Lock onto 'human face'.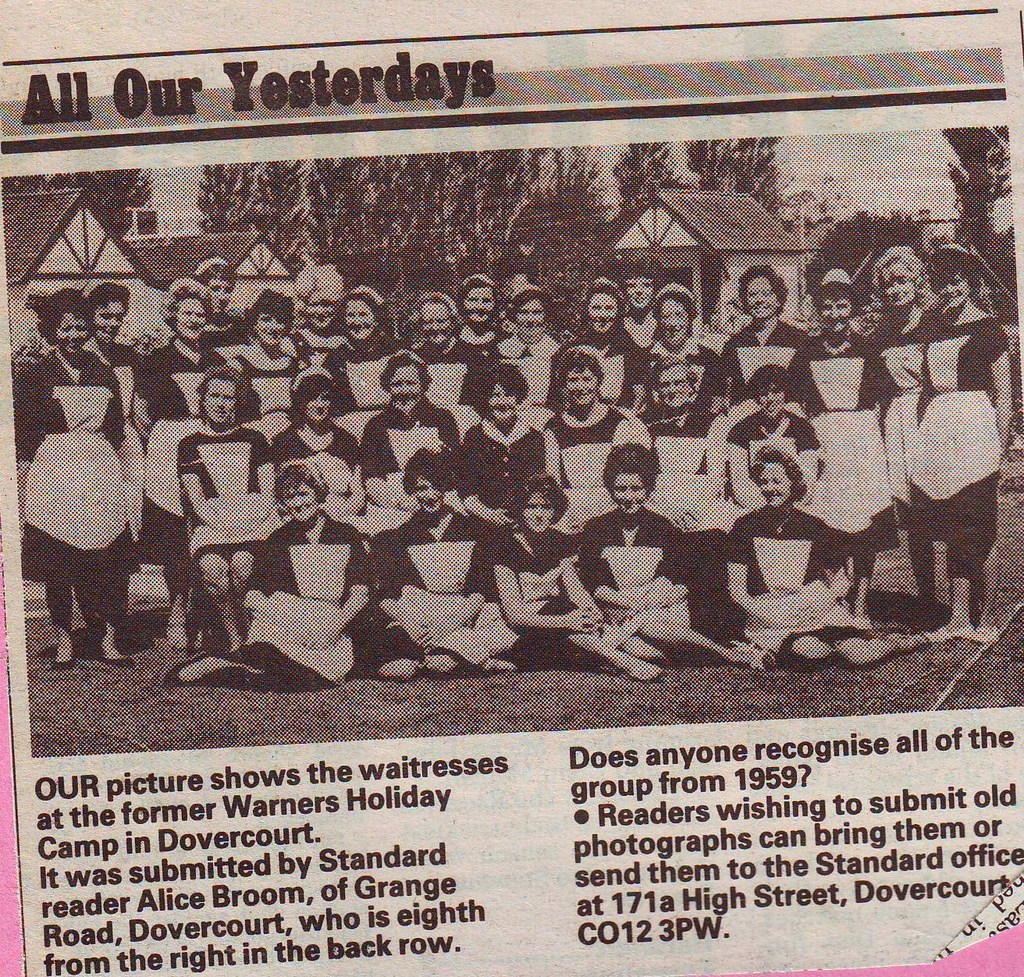
Locked: crop(423, 300, 450, 344).
